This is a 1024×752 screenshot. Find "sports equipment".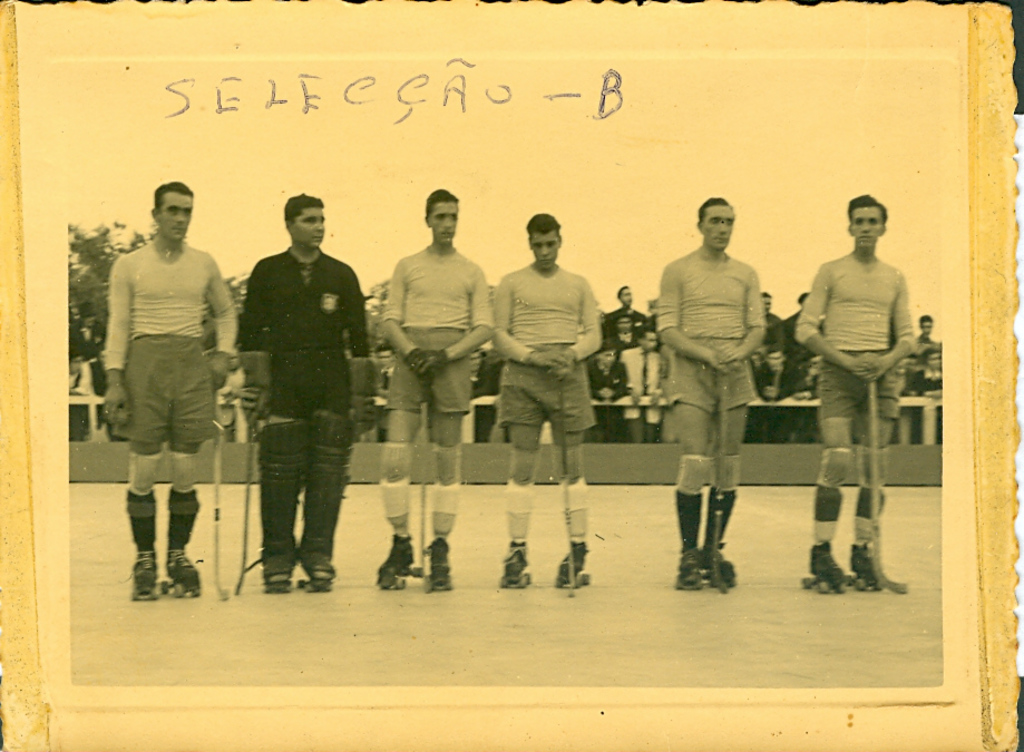
Bounding box: <region>498, 544, 528, 588</region>.
